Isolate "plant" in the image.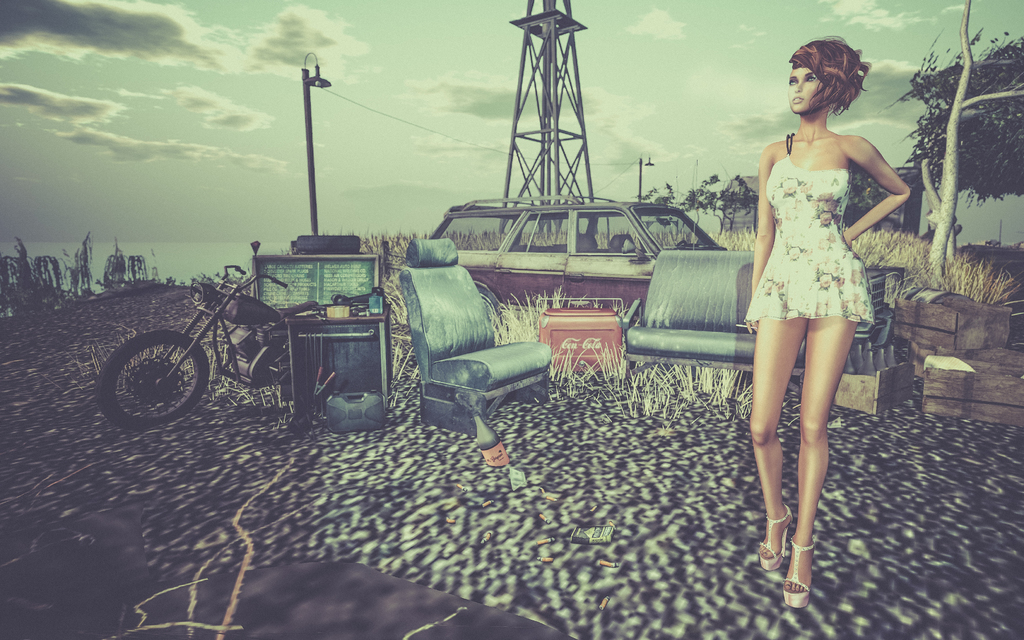
Isolated region: [0,225,98,300].
